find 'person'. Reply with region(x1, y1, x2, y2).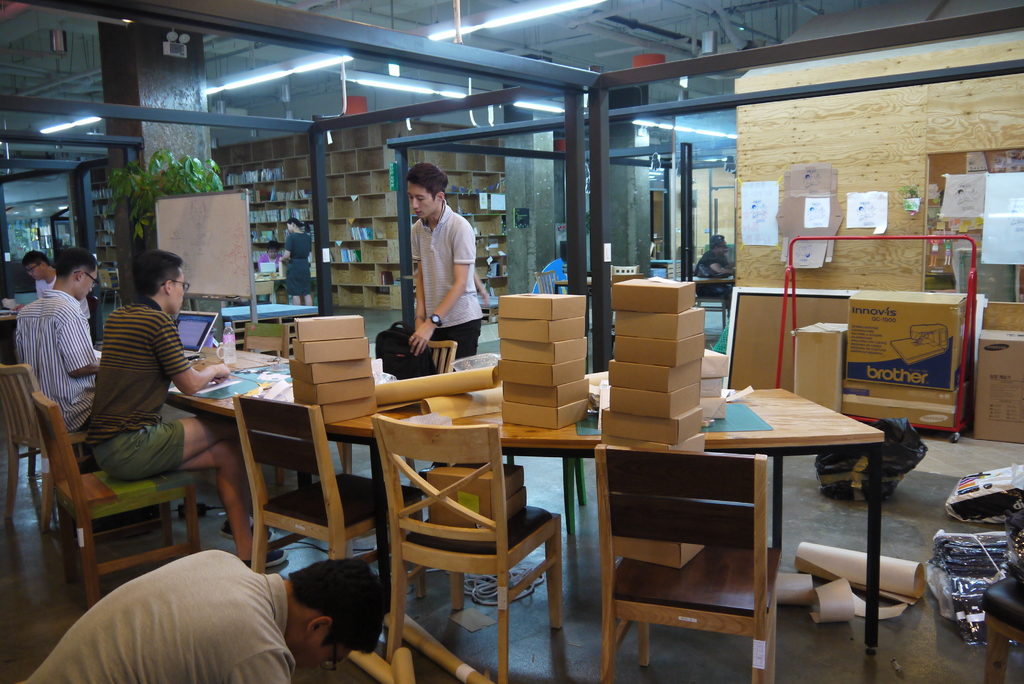
region(84, 250, 282, 570).
